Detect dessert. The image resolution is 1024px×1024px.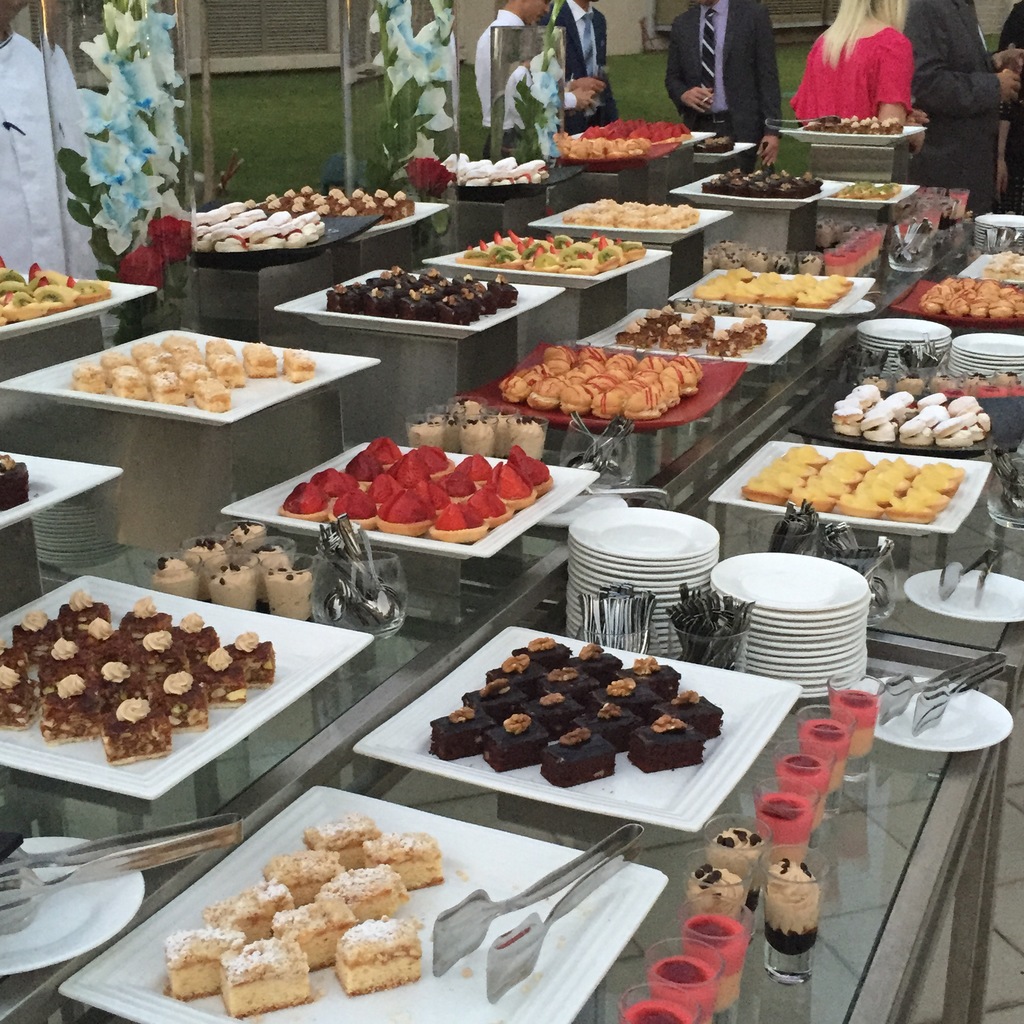
box=[240, 342, 275, 375].
